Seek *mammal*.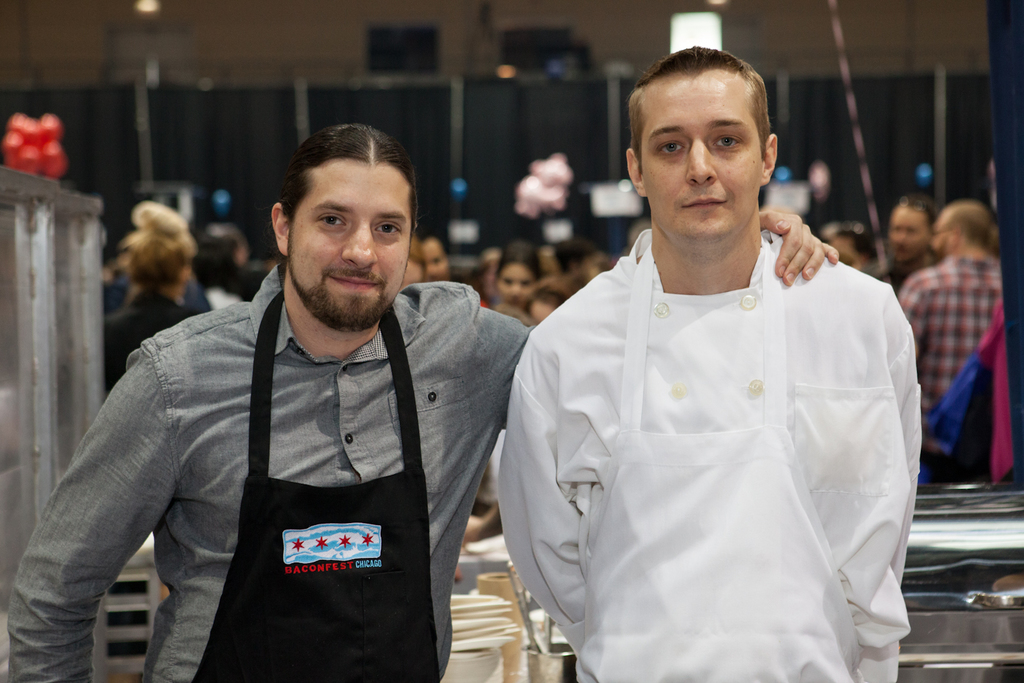
bbox=(904, 198, 998, 479).
